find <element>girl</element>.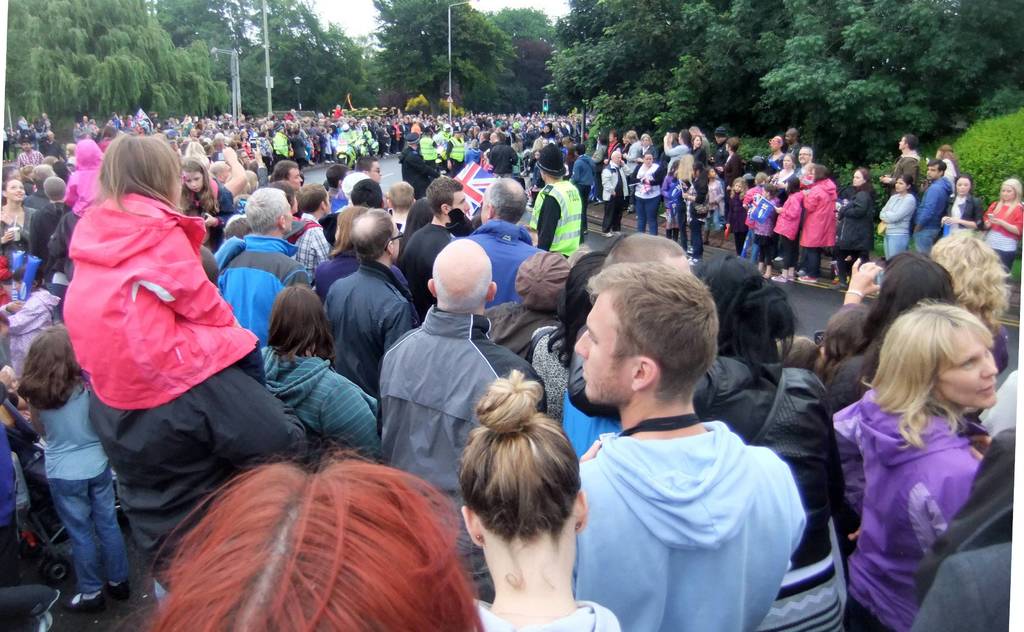
Rect(939, 174, 982, 232).
